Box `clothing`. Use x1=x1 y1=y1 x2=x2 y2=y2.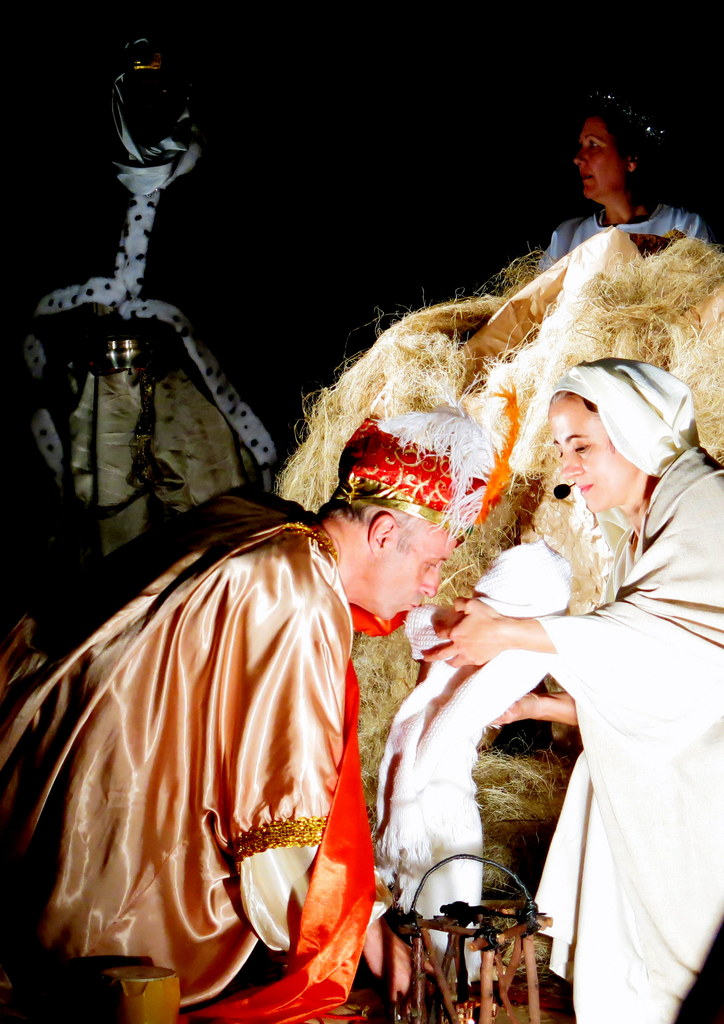
x1=530 y1=207 x2=717 y2=281.
